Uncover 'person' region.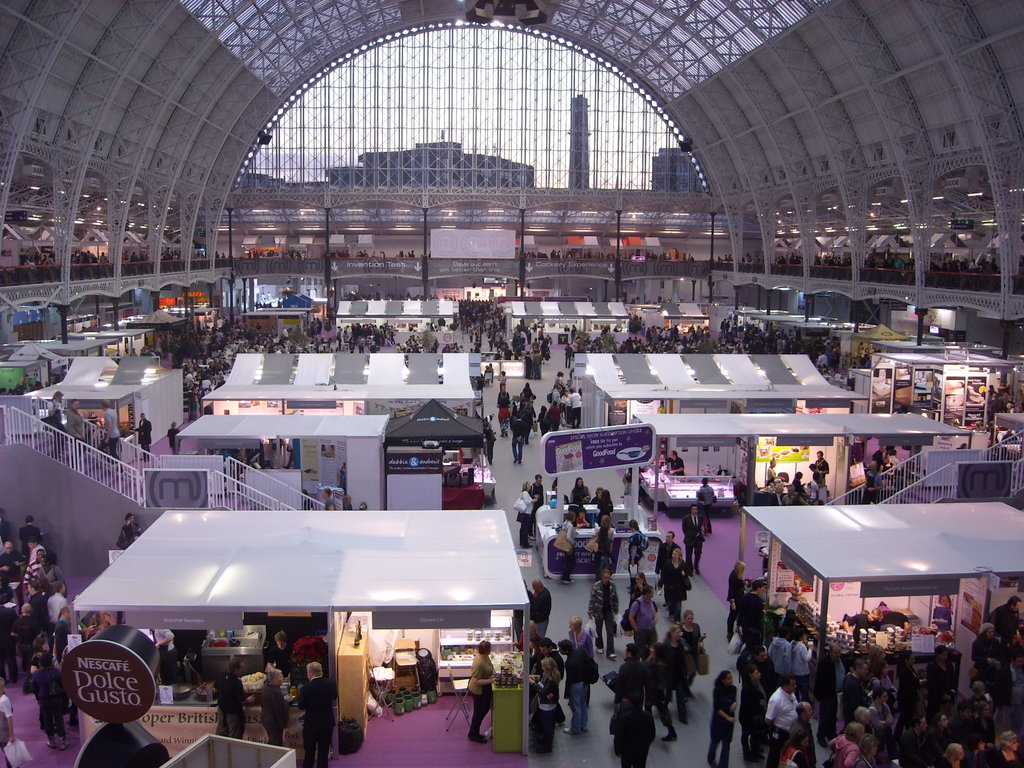
Uncovered: box=[534, 404, 550, 435].
